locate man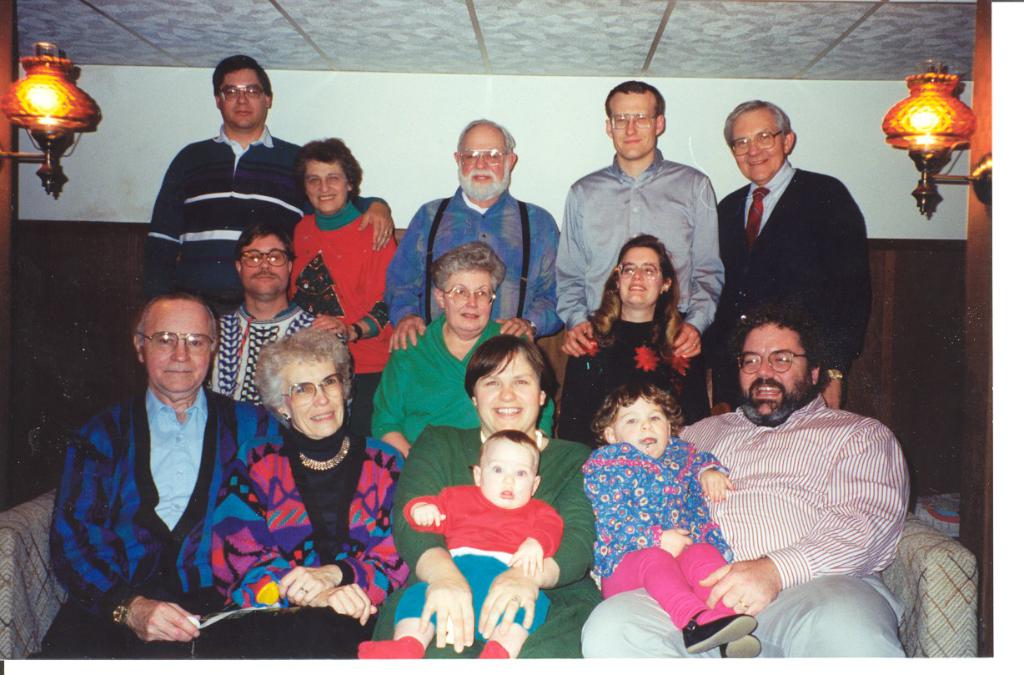
389:118:570:343
